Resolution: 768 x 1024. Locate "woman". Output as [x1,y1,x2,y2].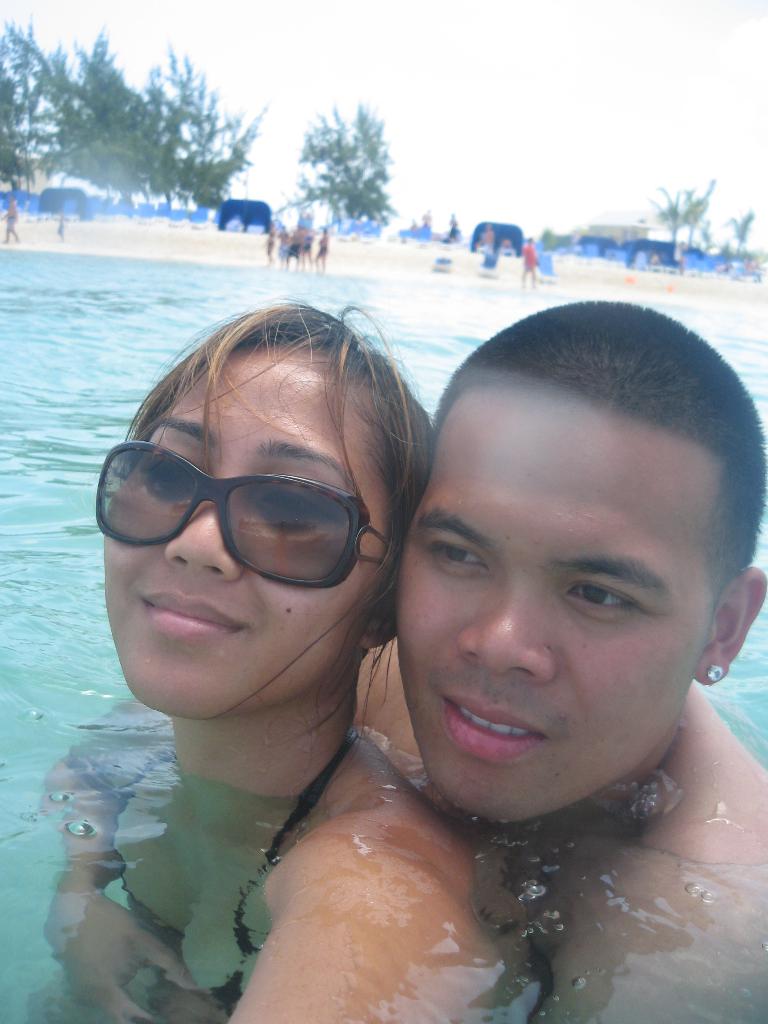
[95,258,579,1009].
